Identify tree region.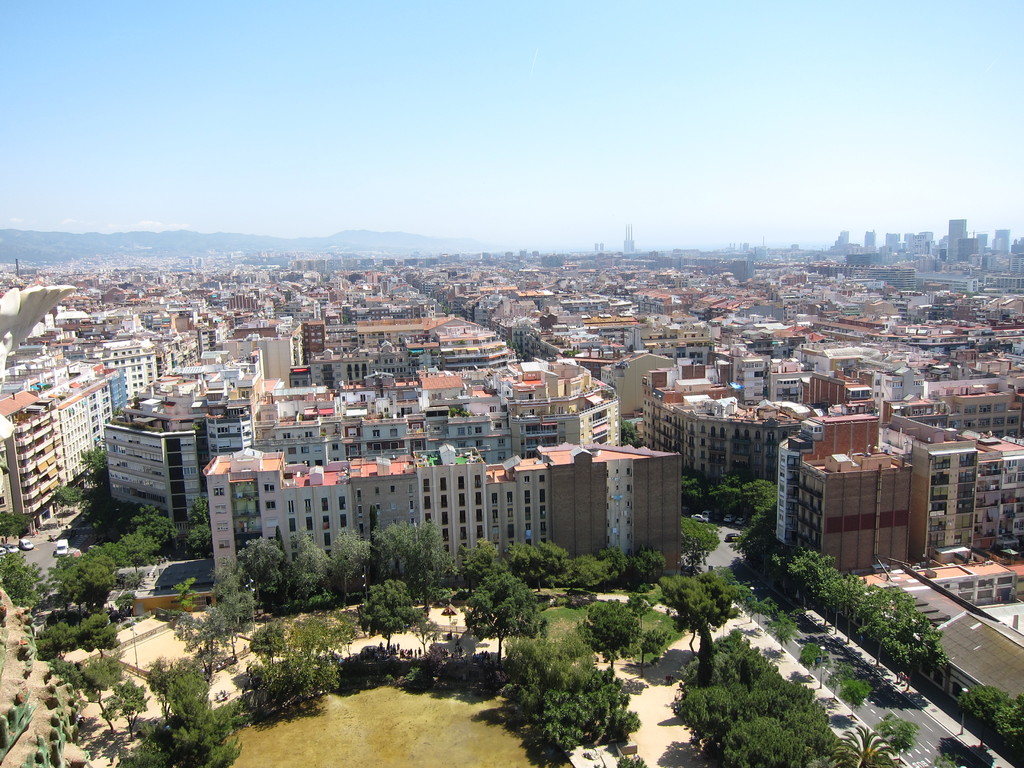
Region: BBox(493, 629, 648, 757).
